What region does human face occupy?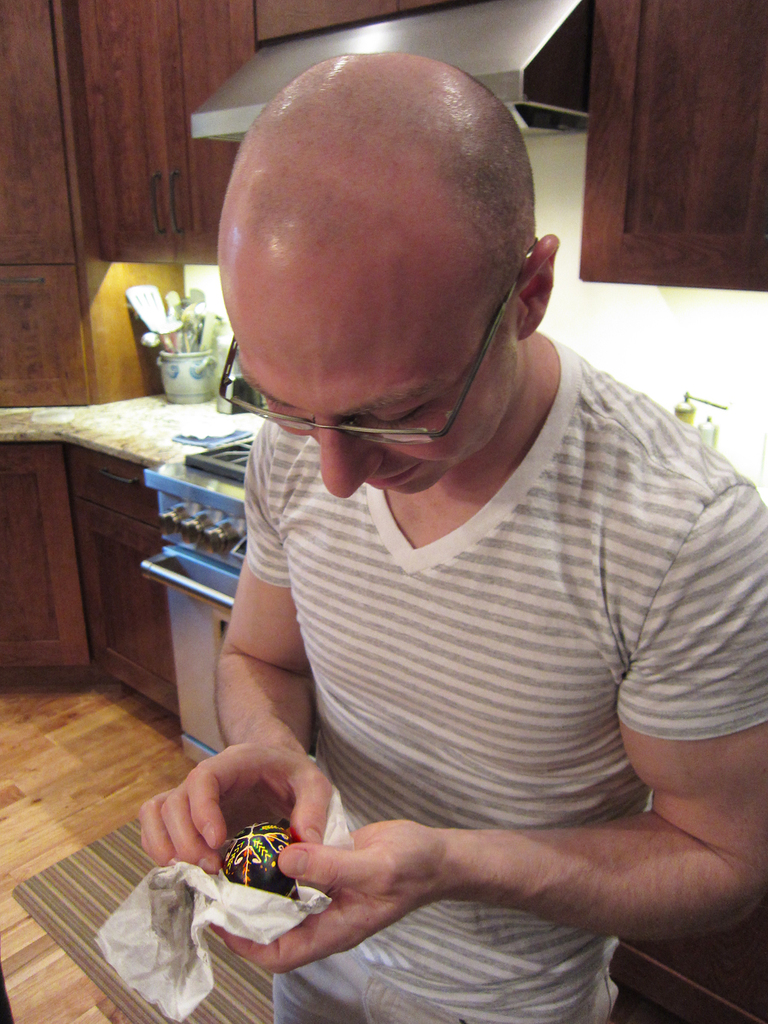
pyautogui.locateOnScreen(237, 320, 516, 498).
